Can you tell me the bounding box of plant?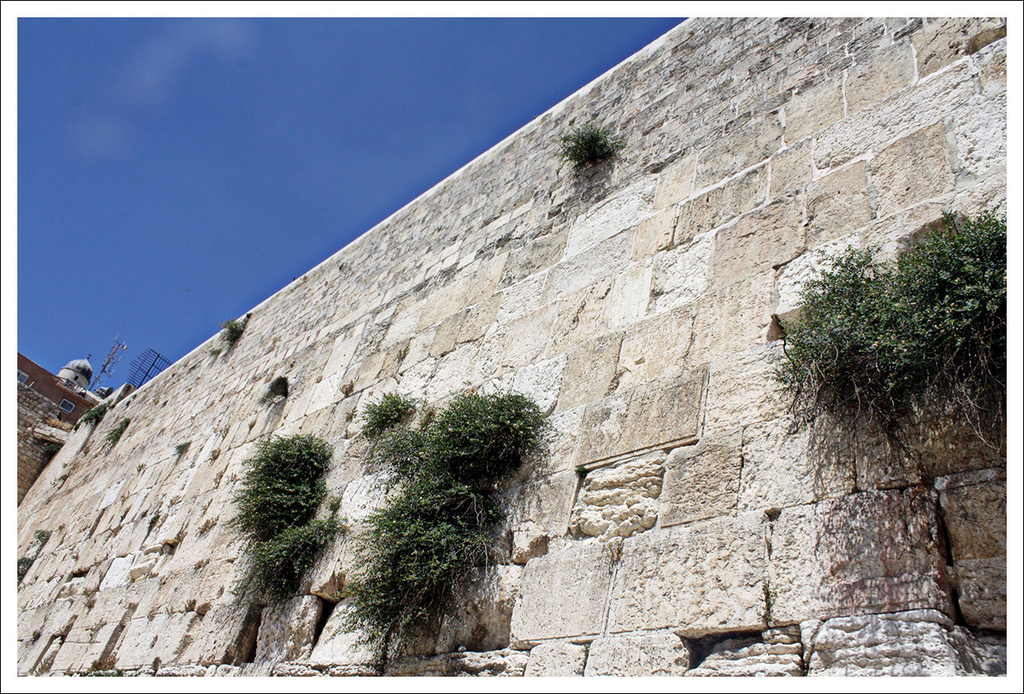
(left=306, top=364, right=567, bottom=667).
